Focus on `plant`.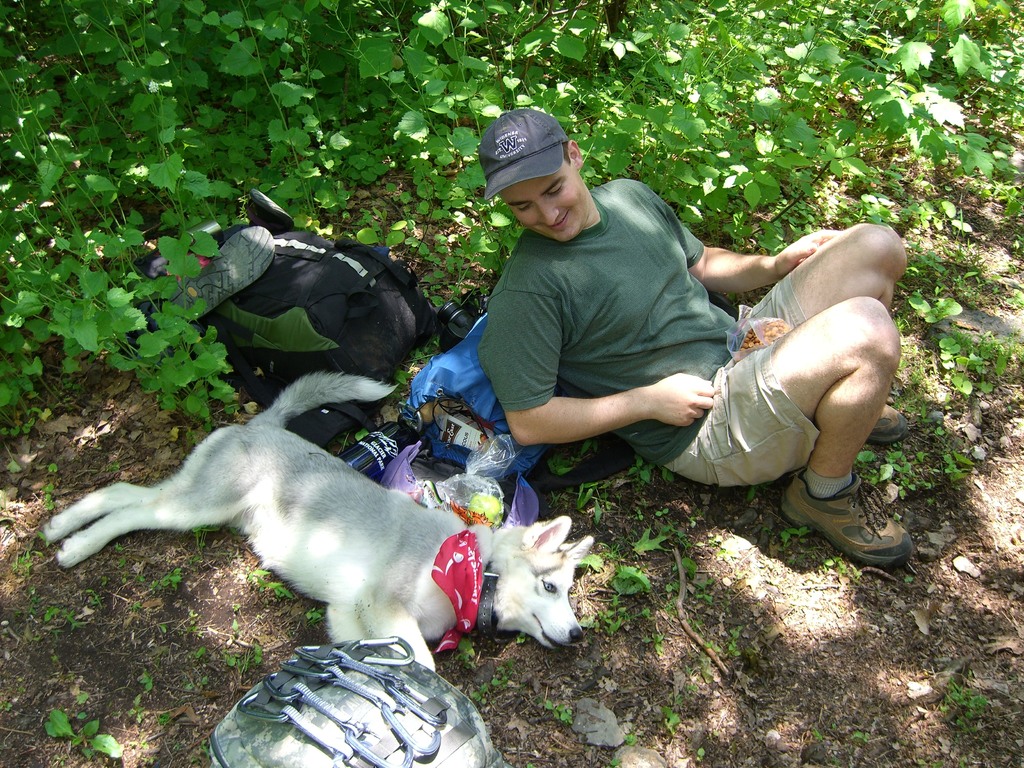
Focused at {"left": 443, "top": 634, "right": 479, "bottom": 671}.
